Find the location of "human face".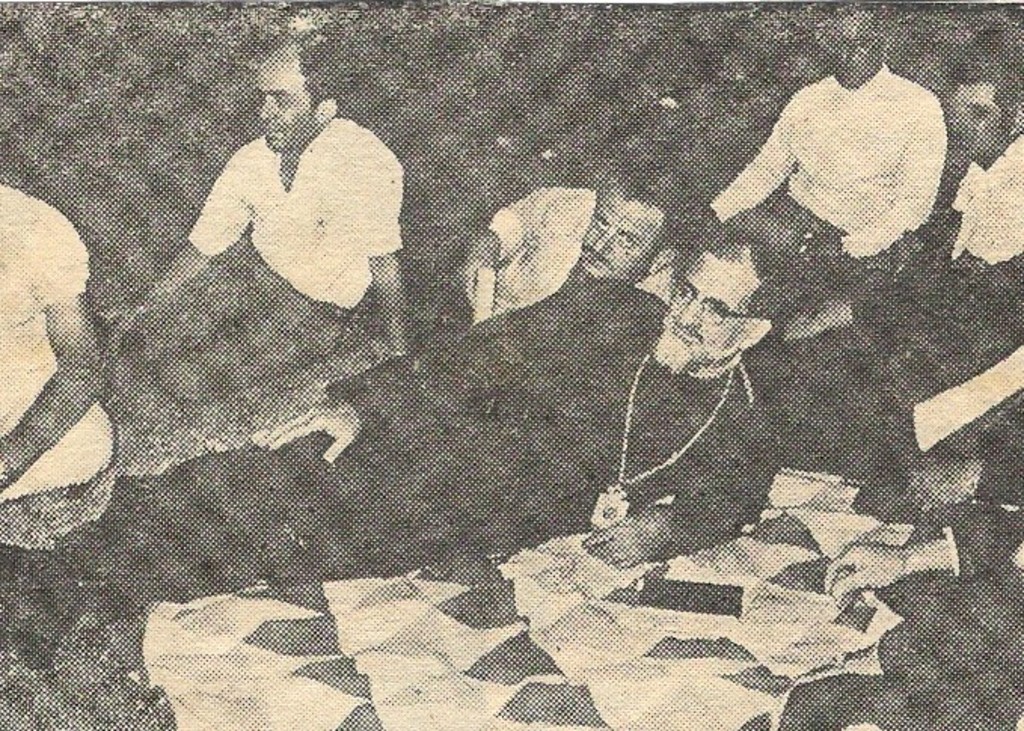
Location: left=665, top=253, right=745, bottom=363.
